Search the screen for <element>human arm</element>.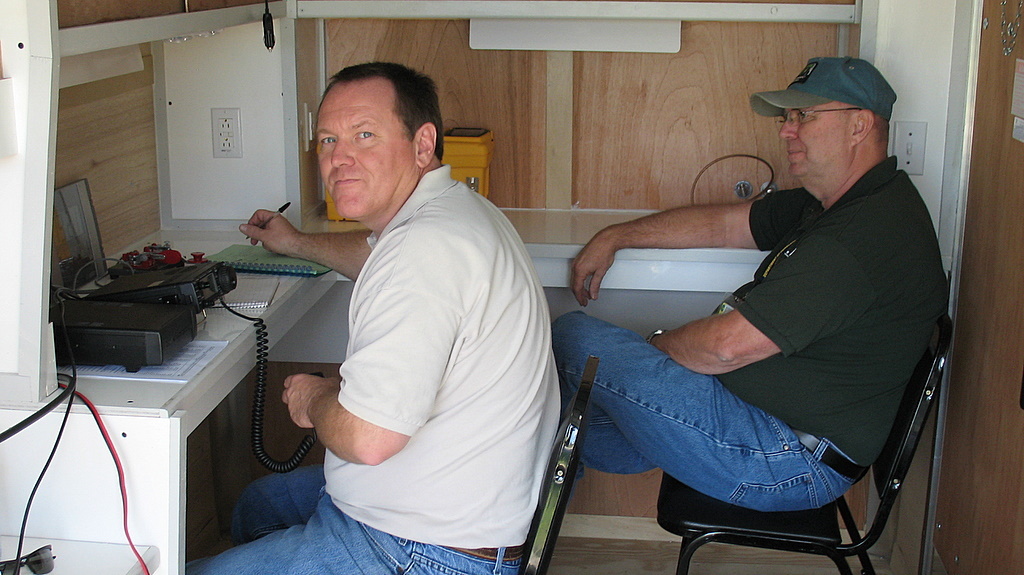
Found at (x1=279, y1=309, x2=463, y2=472).
